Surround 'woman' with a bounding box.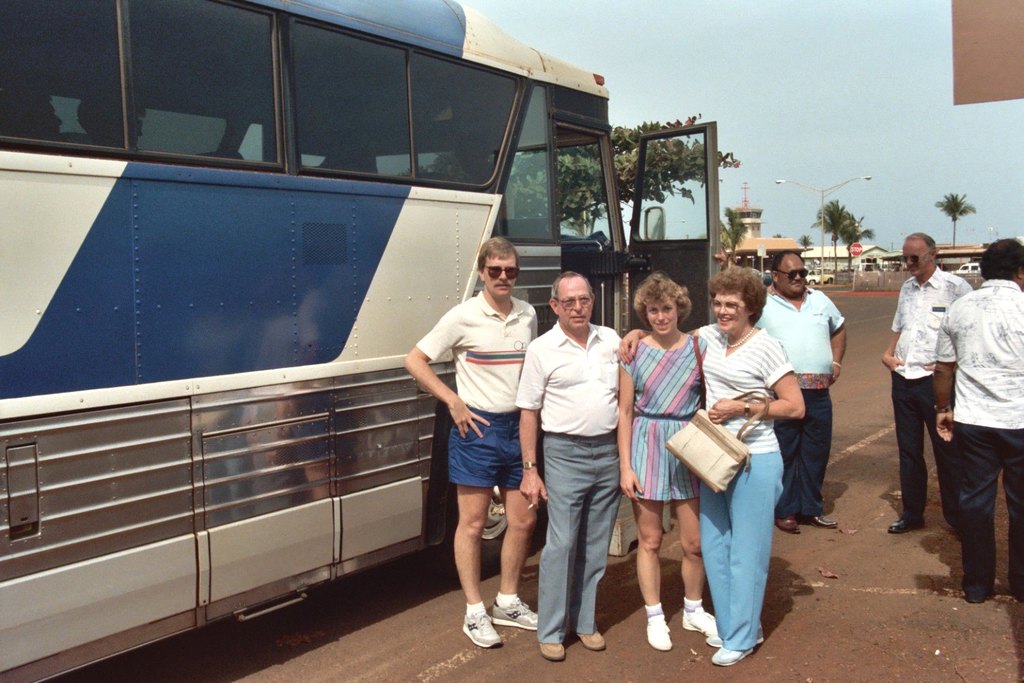
619:270:806:667.
